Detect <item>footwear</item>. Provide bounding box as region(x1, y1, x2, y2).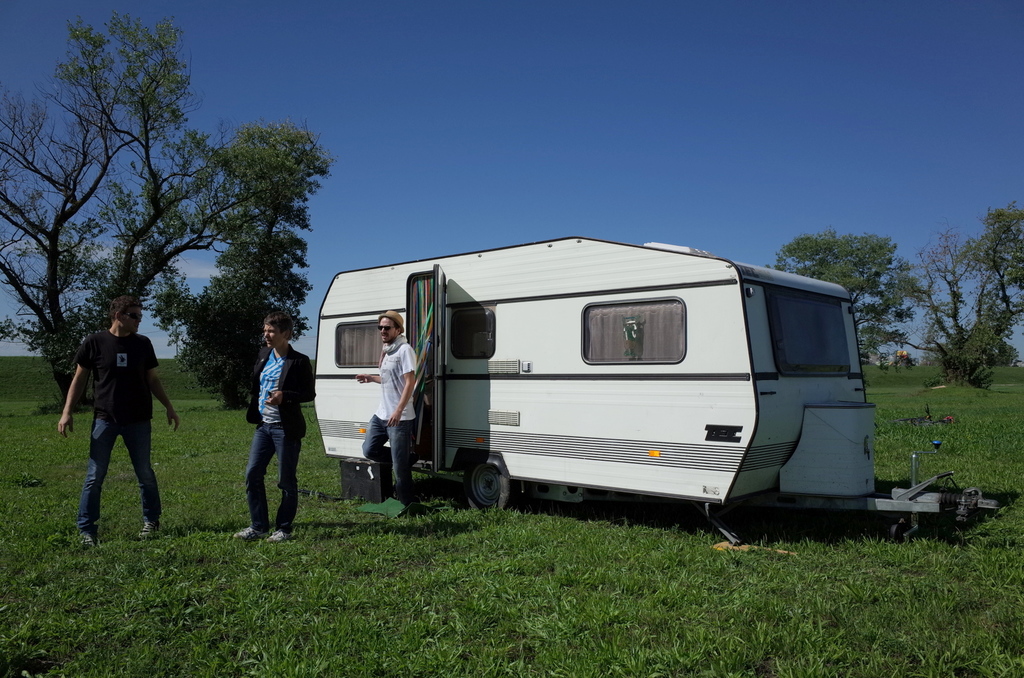
region(410, 451, 419, 464).
